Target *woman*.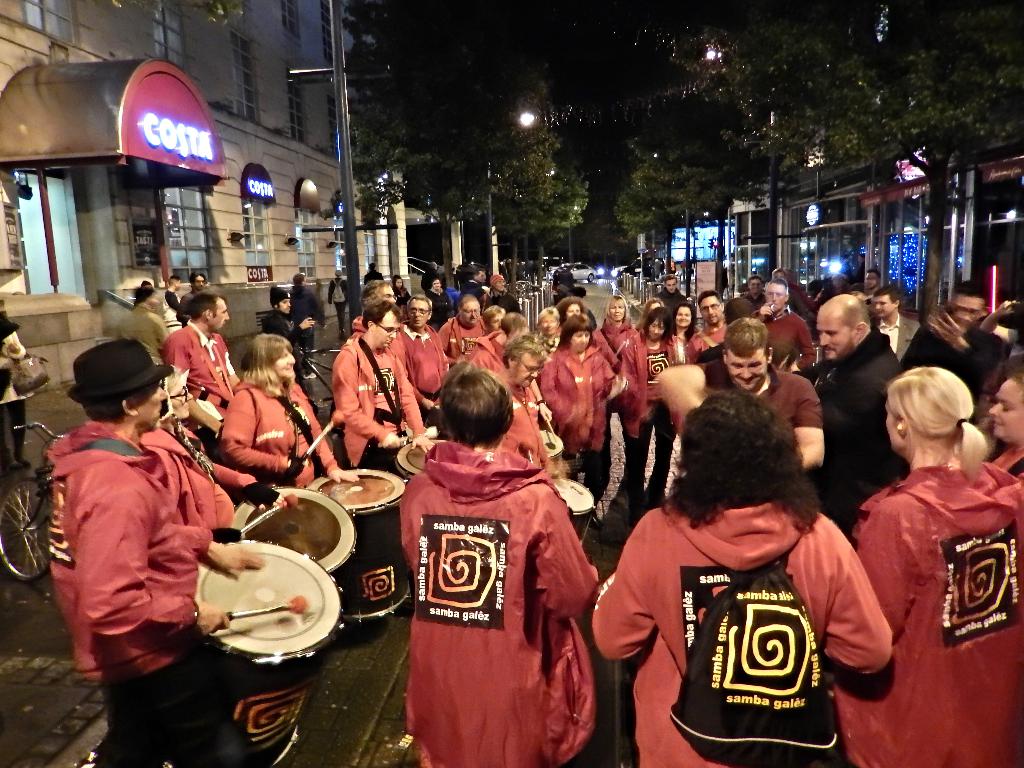
Target region: select_region(165, 271, 188, 316).
